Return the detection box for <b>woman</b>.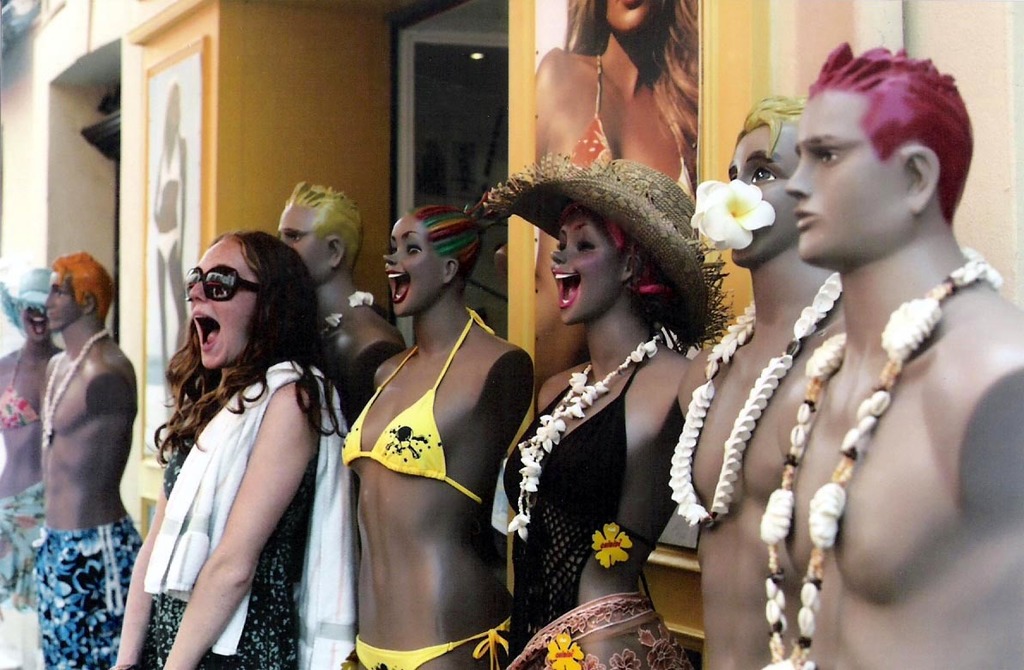
<box>346,213,534,669</box>.
